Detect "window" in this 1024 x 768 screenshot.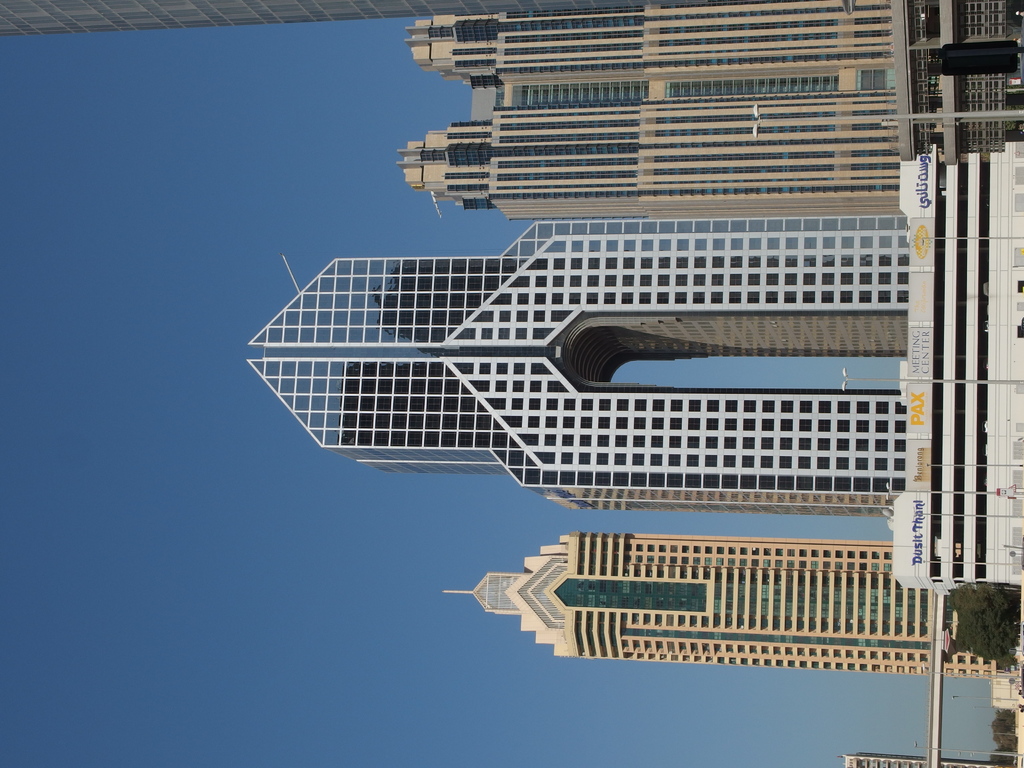
Detection: [639, 292, 650, 304].
